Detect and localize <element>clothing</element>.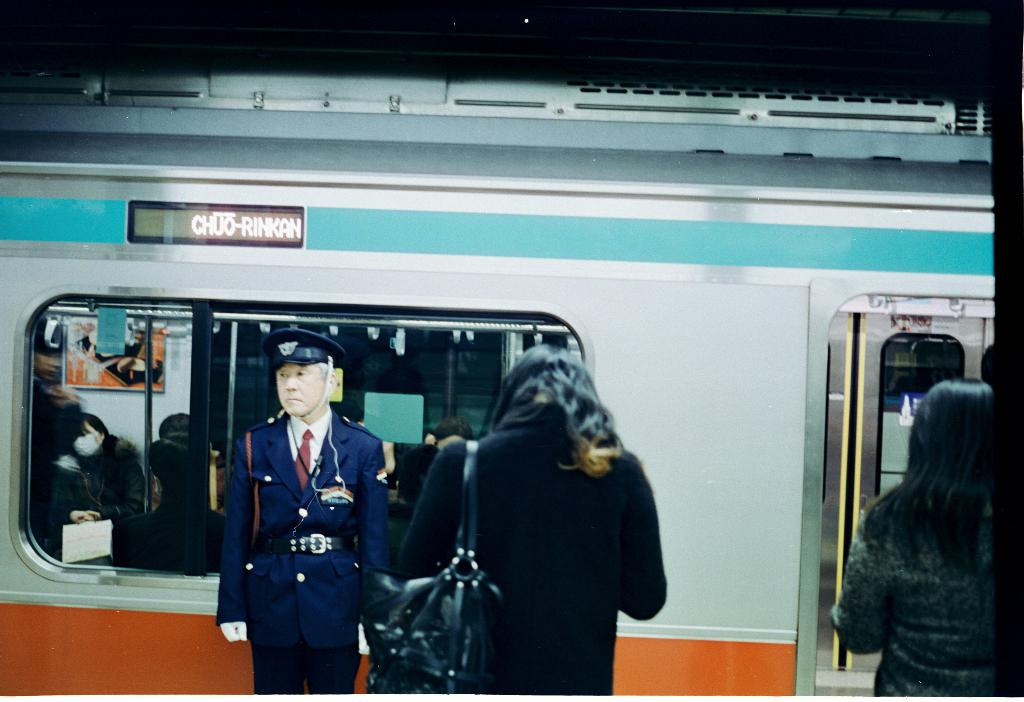
Localized at [214, 399, 387, 701].
